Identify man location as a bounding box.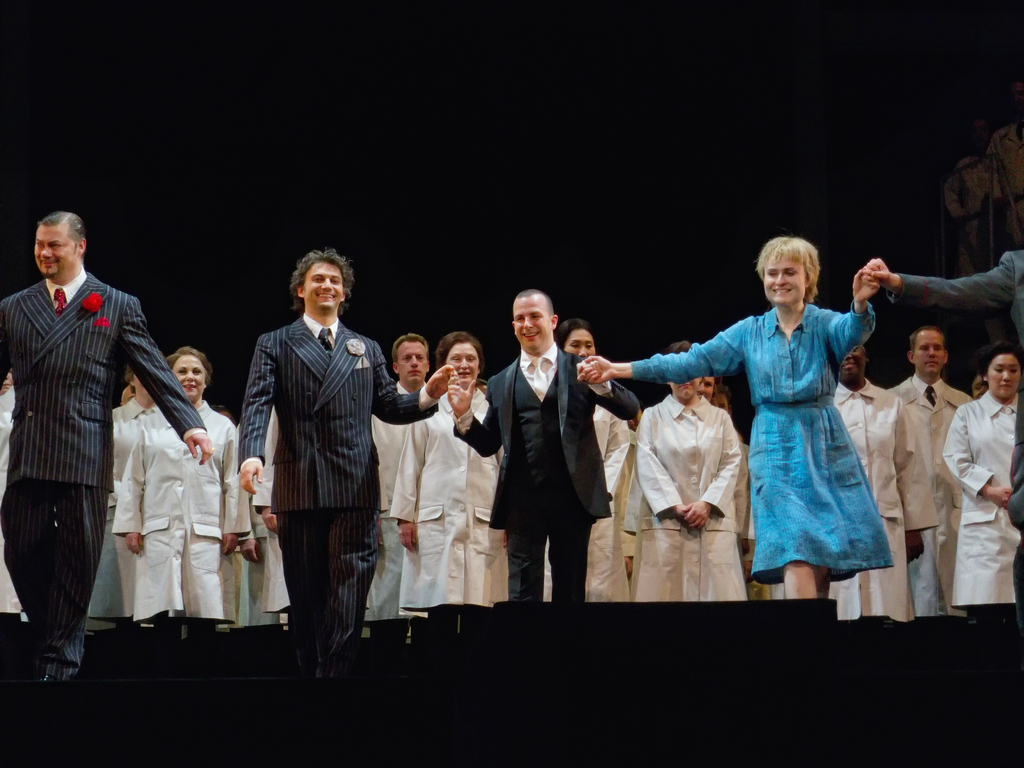
Rect(8, 204, 198, 685).
